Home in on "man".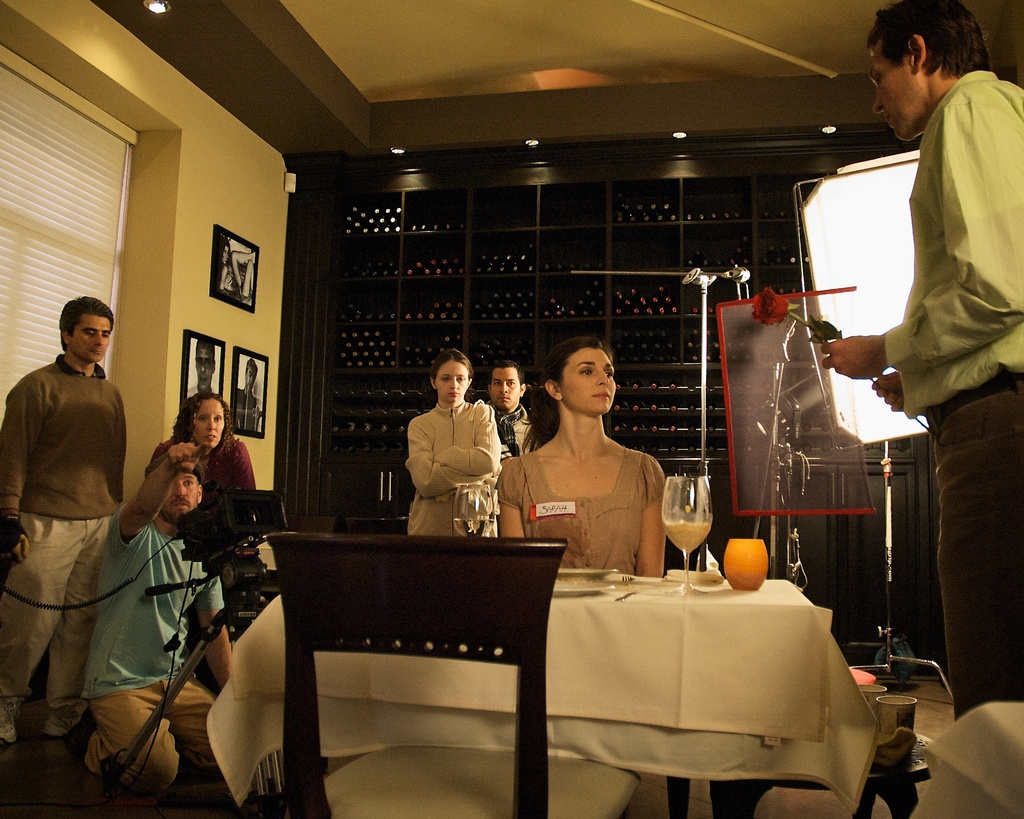
Homed in at (6, 275, 138, 744).
